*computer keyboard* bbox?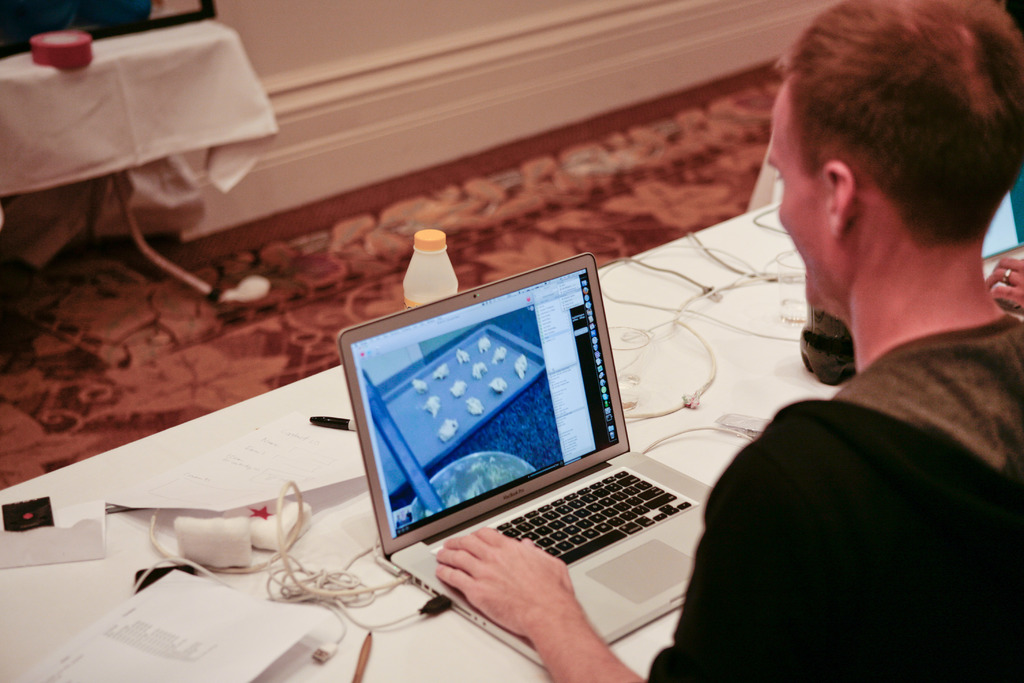
bbox(490, 468, 692, 566)
